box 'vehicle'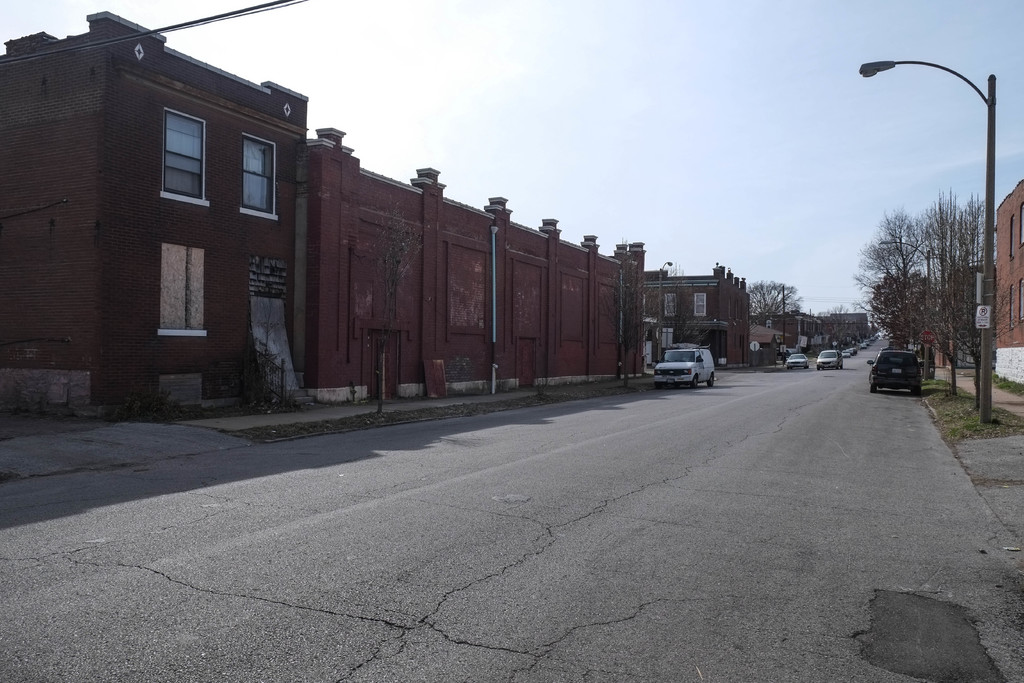
box=[785, 352, 810, 370]
